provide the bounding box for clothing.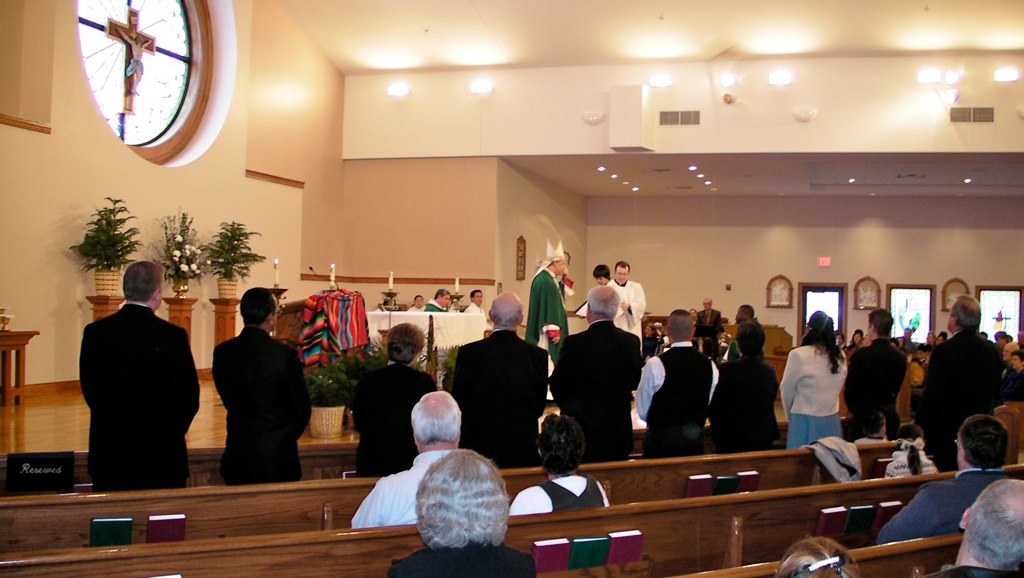
<bbox>386, 543, 532, 576</bbox>.
